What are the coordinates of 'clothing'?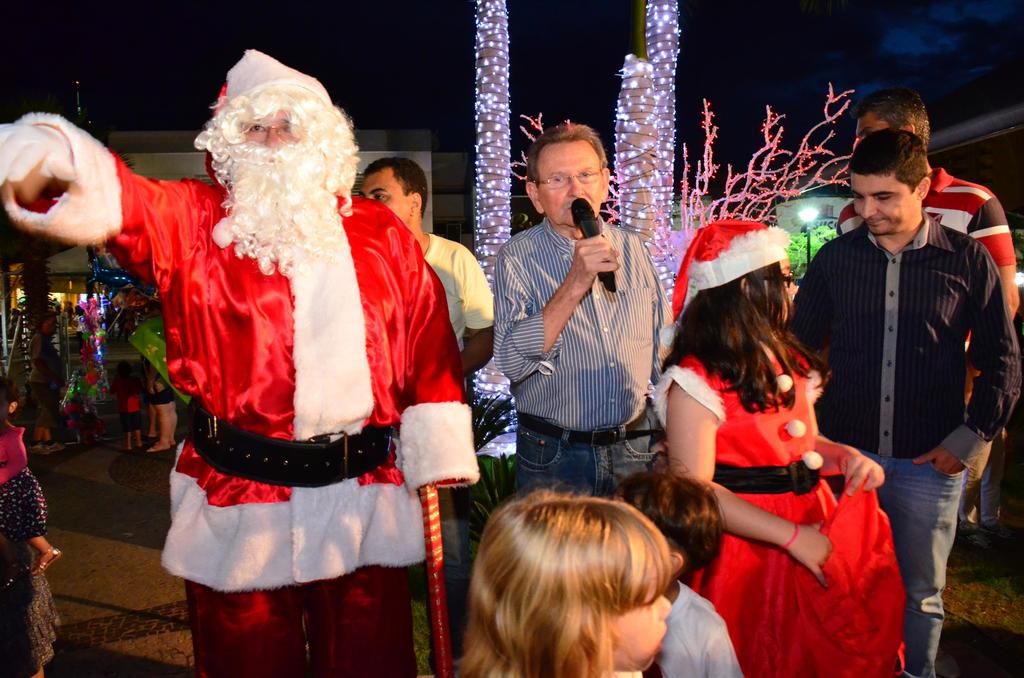
box=[488, 208, 660, 513].
